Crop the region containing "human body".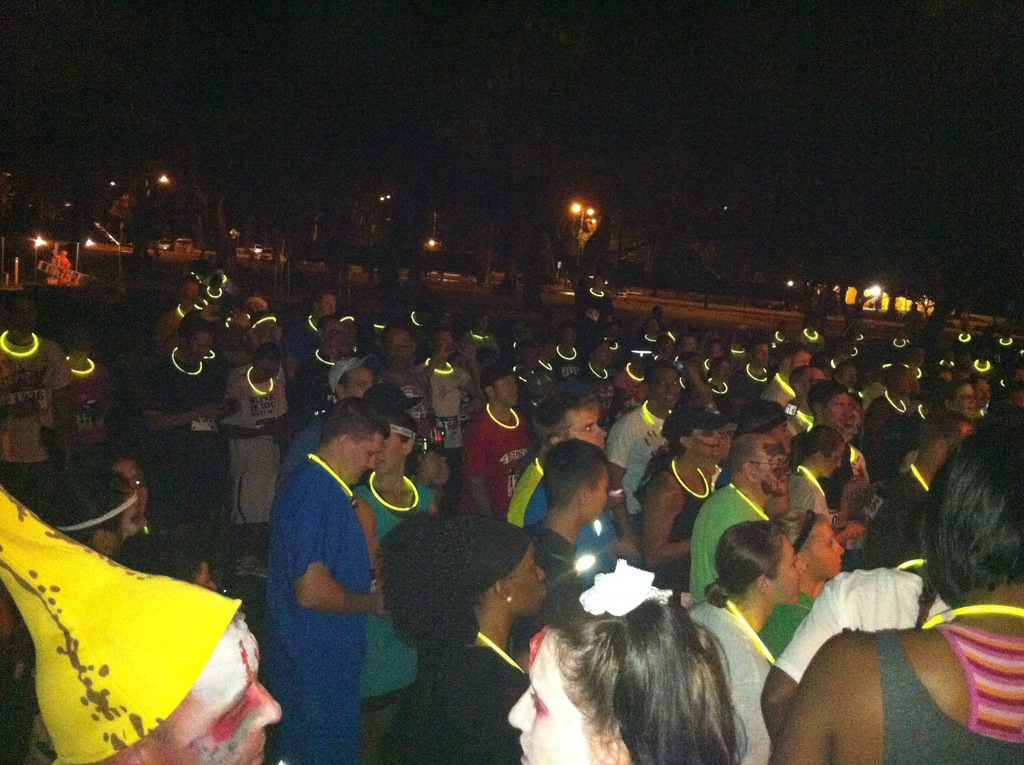
Crop region: (left=785, top=420, right=840, bottom=521).
